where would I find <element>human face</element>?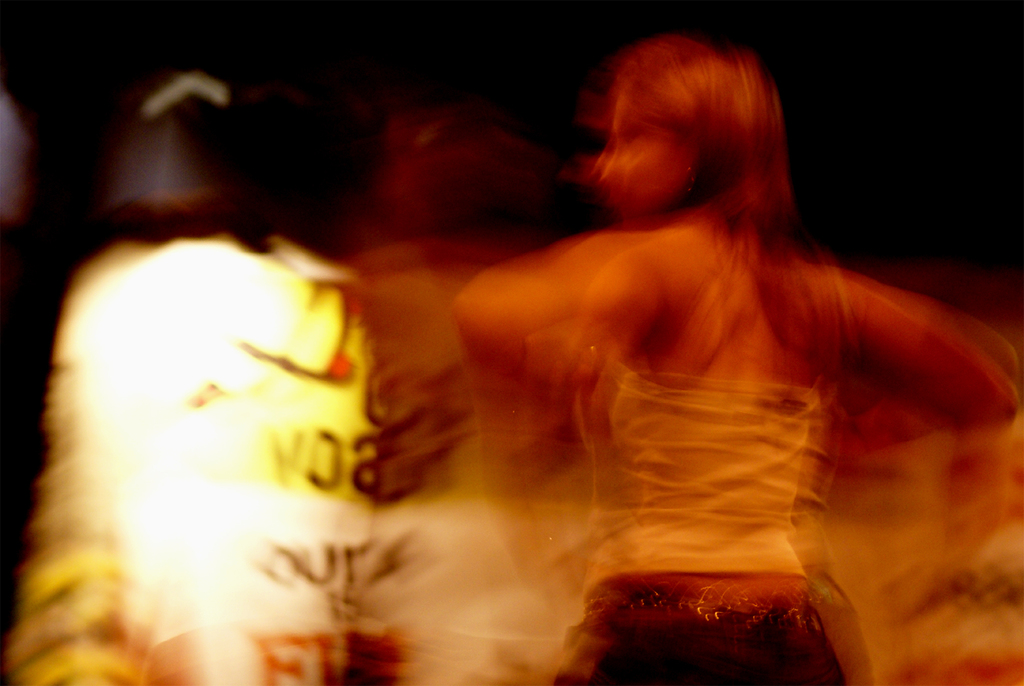
At [left=598, top=88, right=692, bottom=220].
